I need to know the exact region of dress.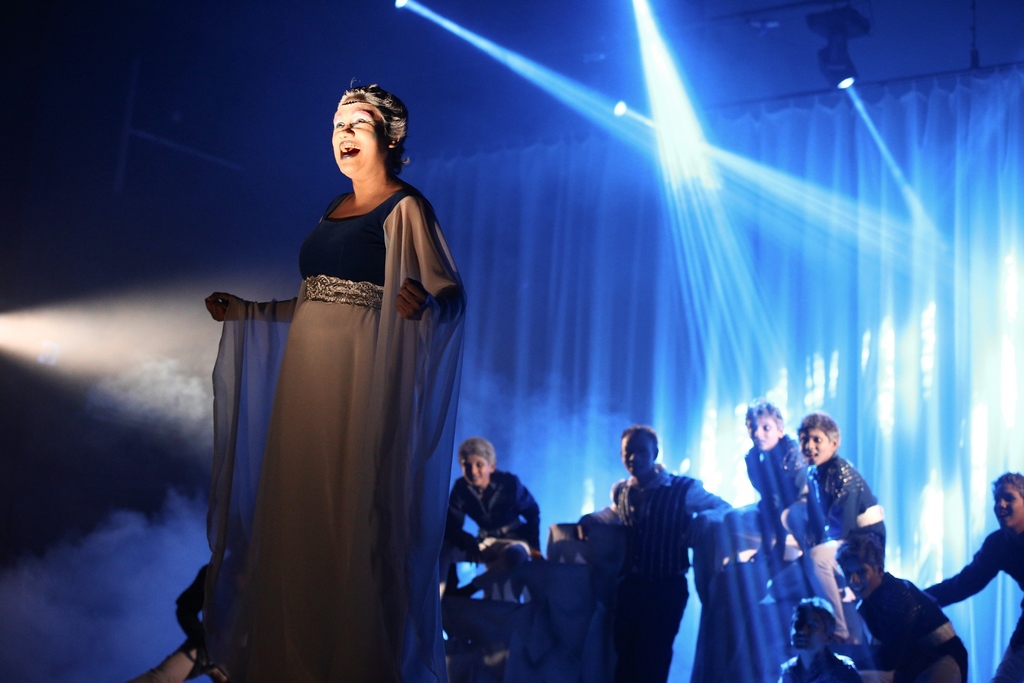
Region: <region>209, 188, 473, 679</region>.
